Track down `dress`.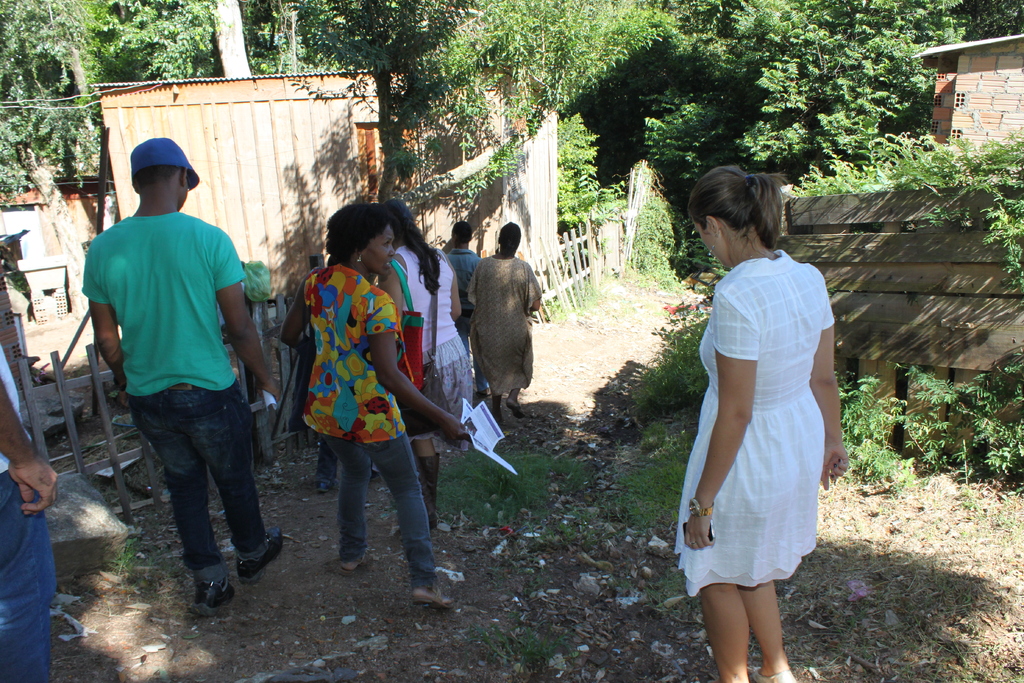
Tracked to [468, 257, 543, 395].
